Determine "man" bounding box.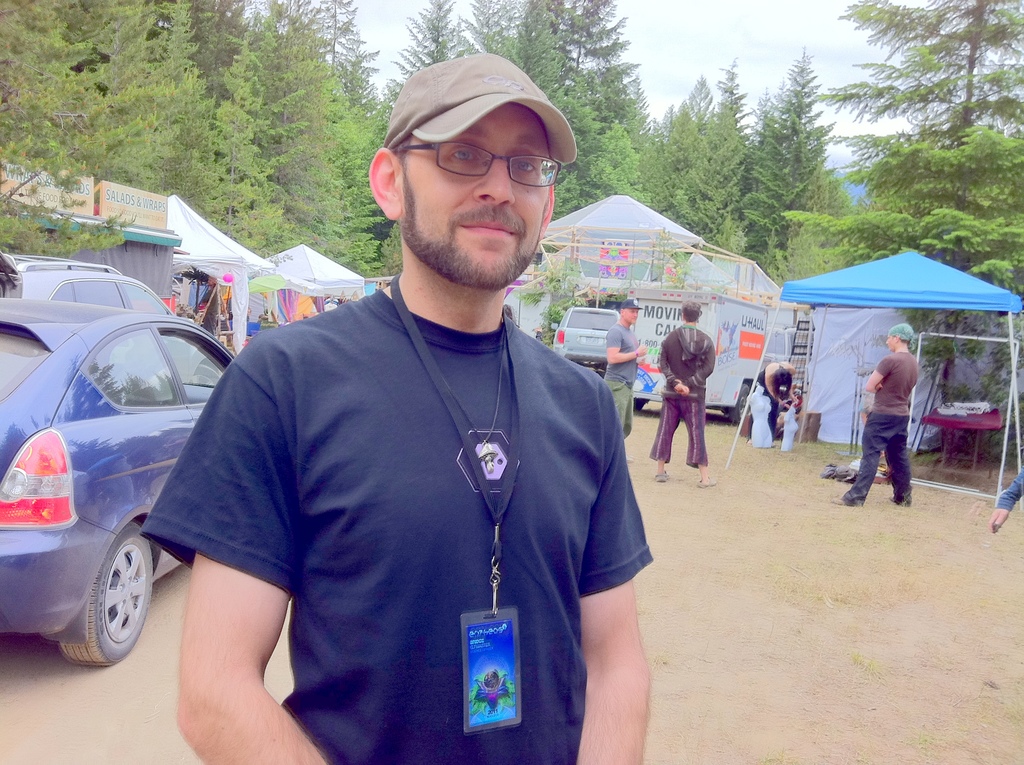
Determined: Rect(140, 49, 655, 764).
